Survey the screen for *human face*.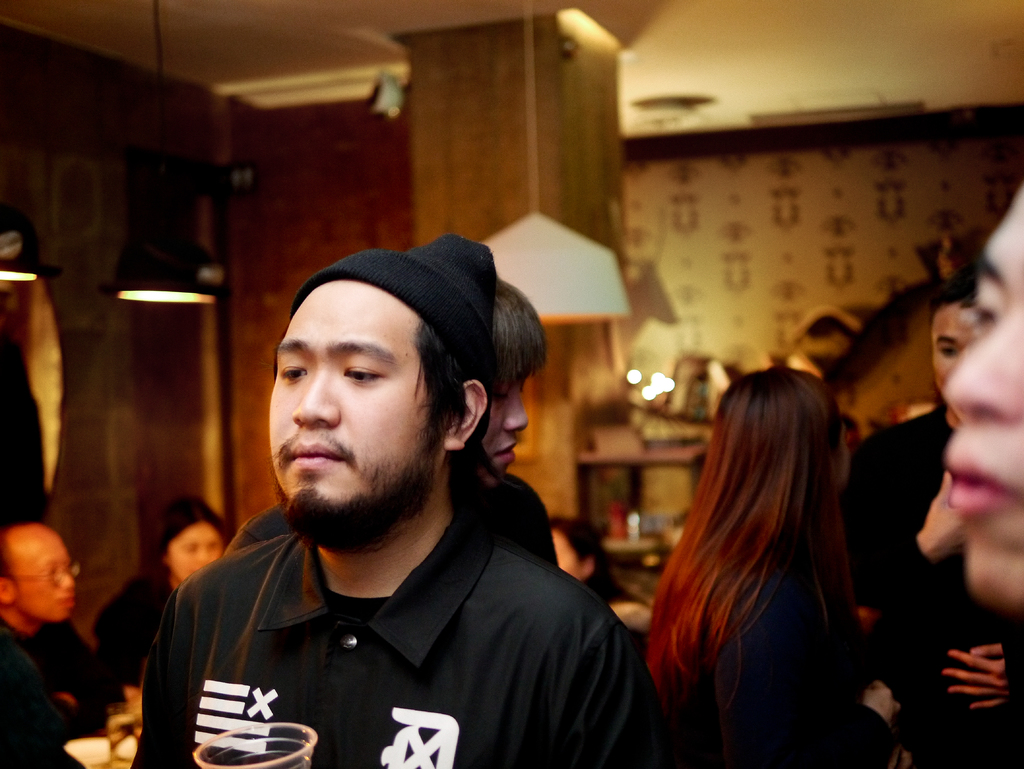
Survey found: region(484, 367, 530, 473).
